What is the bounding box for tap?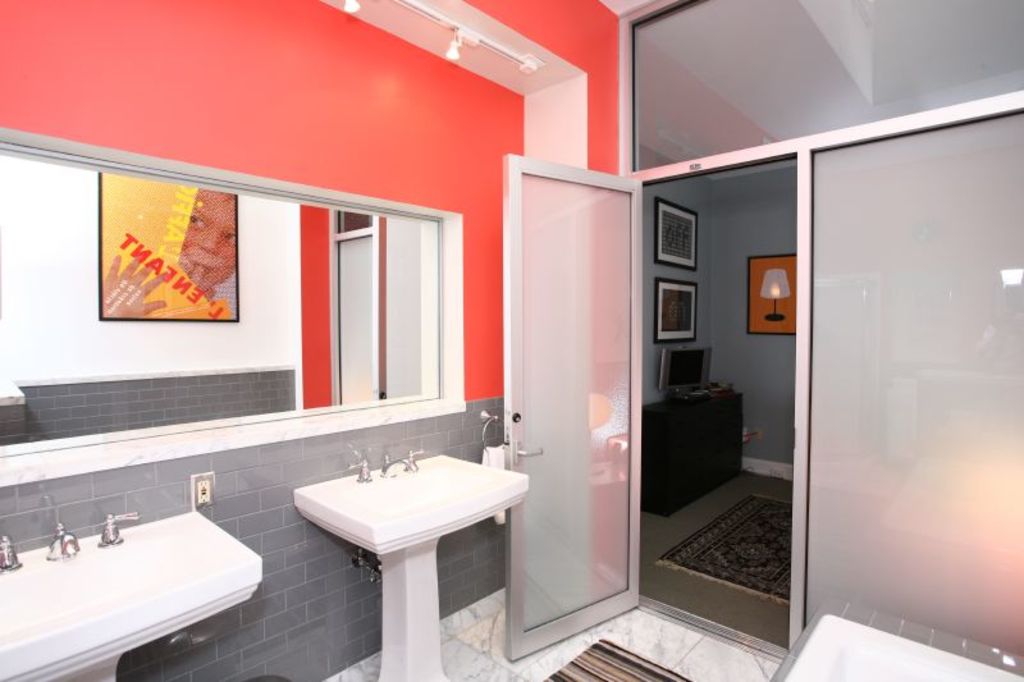
374, 445, 420, 480.
